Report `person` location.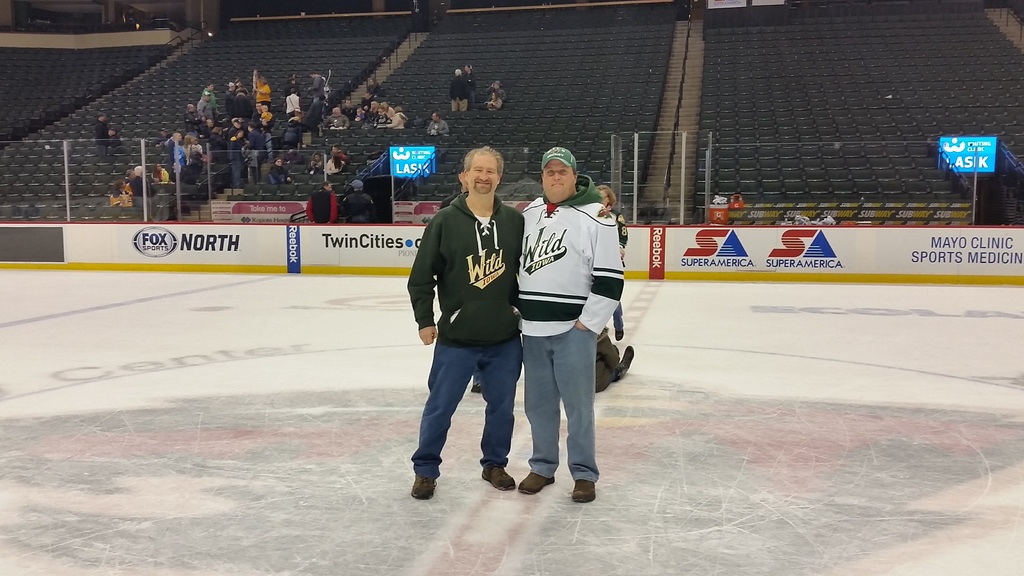
Report: box=[267, 155, 296, 194].
